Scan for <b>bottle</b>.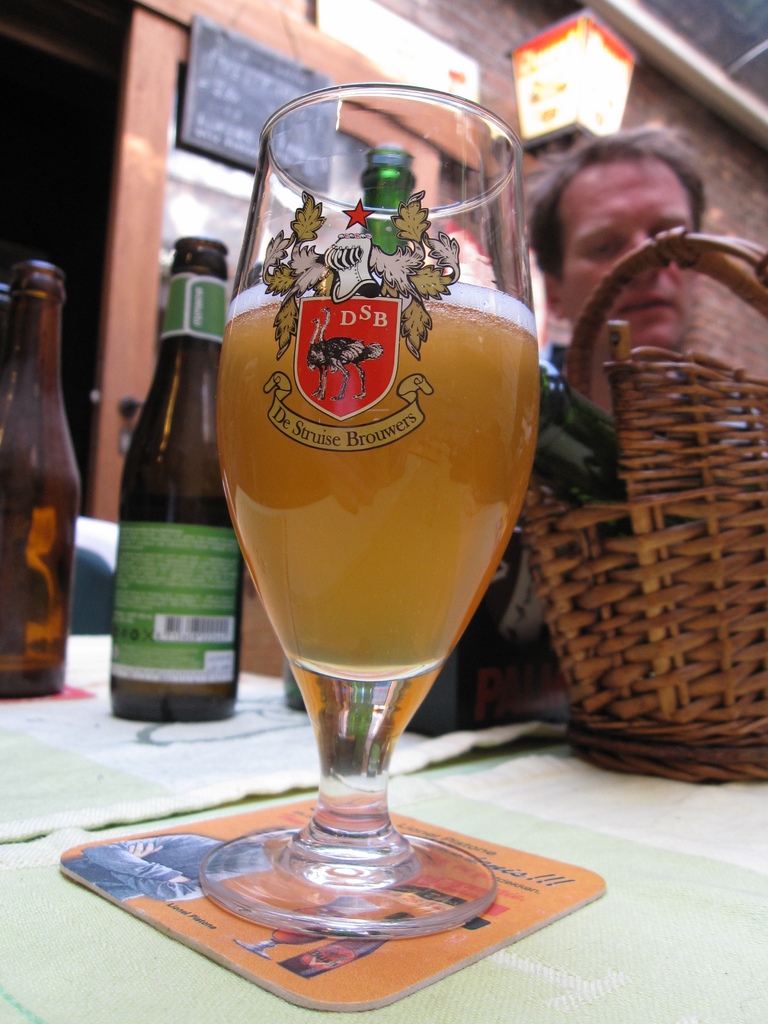
Scan result: Rect(0, 254, 69, 704).
